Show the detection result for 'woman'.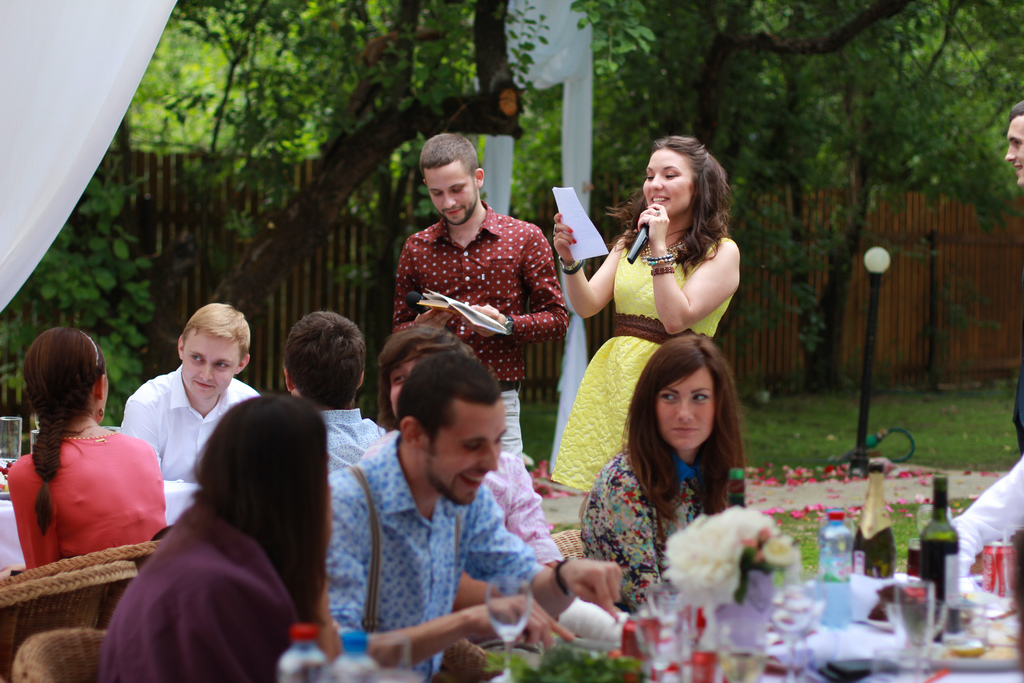
(0, 335, 164, 586).
